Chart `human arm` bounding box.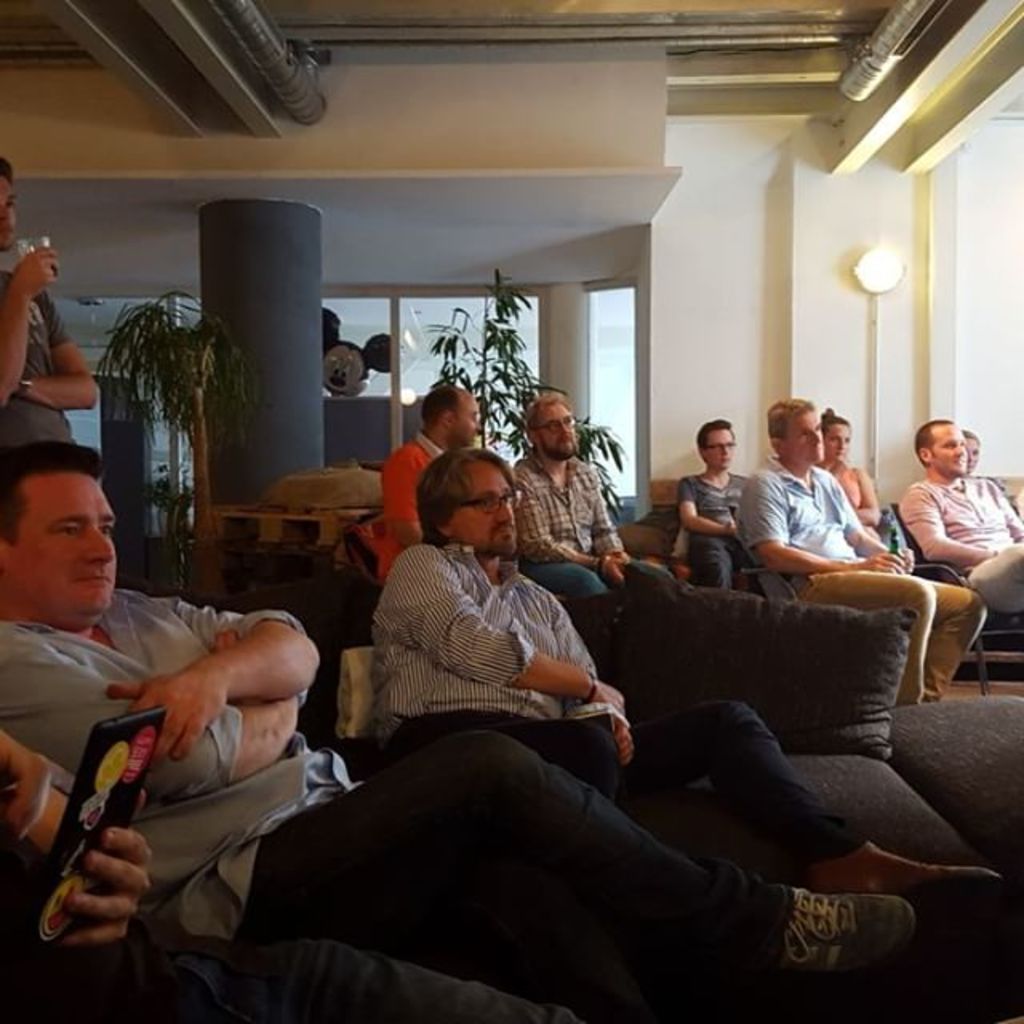
Charted: x1=498, y1=458, x2=611, y2=606.
